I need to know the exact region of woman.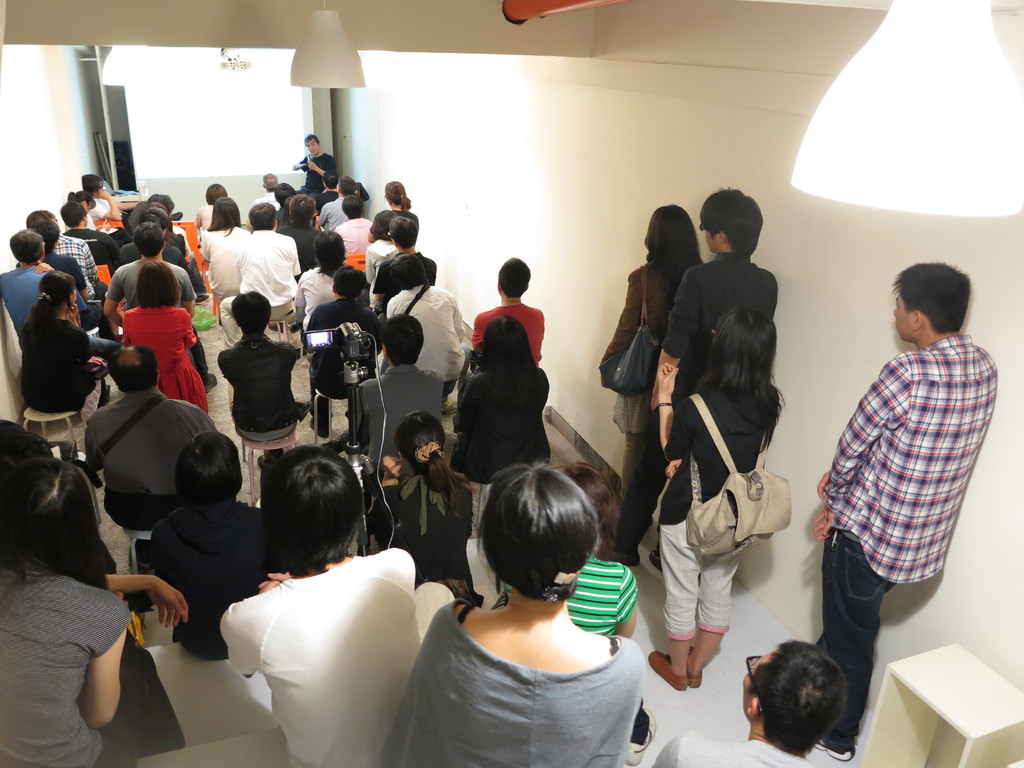
Region: pyautogui.locateOnScreen(67, 189, 132, 244).
